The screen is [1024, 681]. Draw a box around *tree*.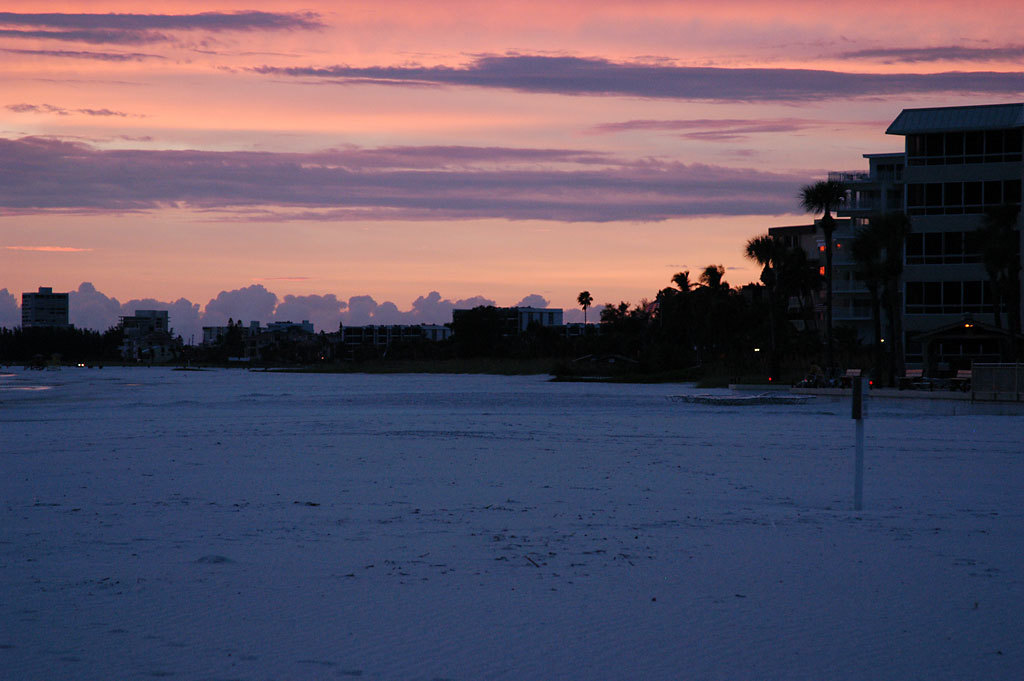
pyautogui.locateOnScreen(748, 228, 780, 296).
